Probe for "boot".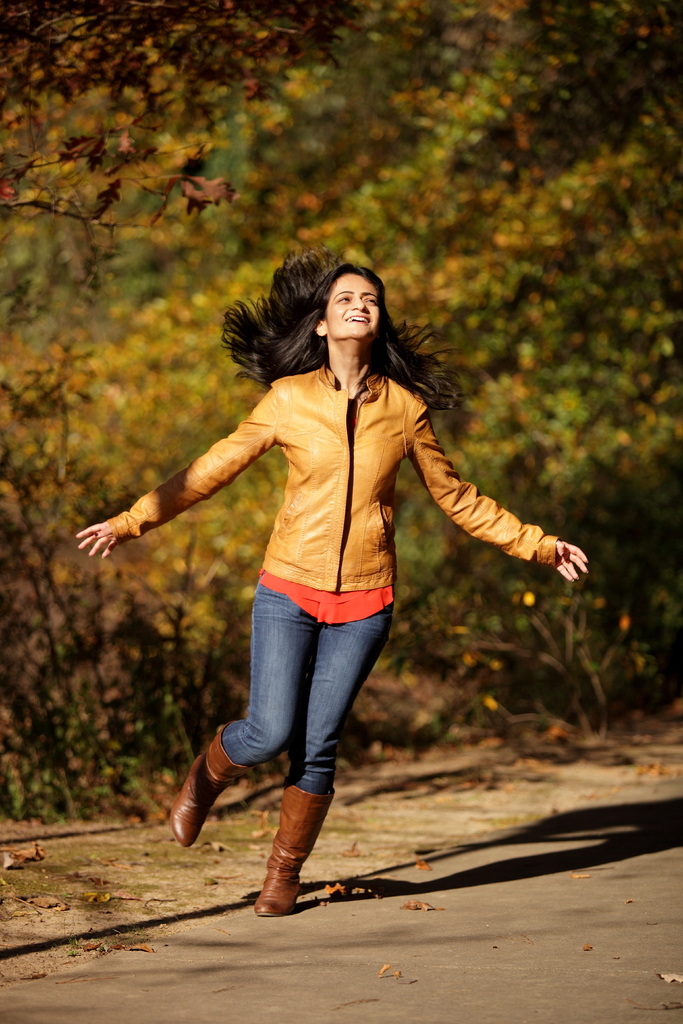
Probe result: <bbox>250, 784, 336, 917</bbox>.
